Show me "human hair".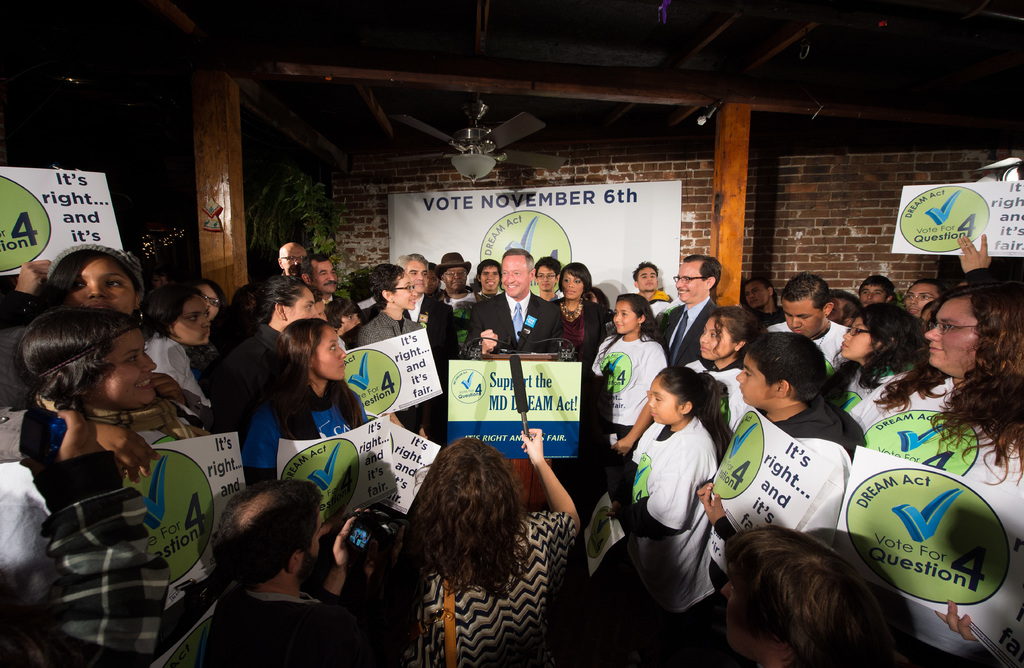
"human hair" is here: {"left": 751, "top": 332, "right": 829, "bottom": 402}.
